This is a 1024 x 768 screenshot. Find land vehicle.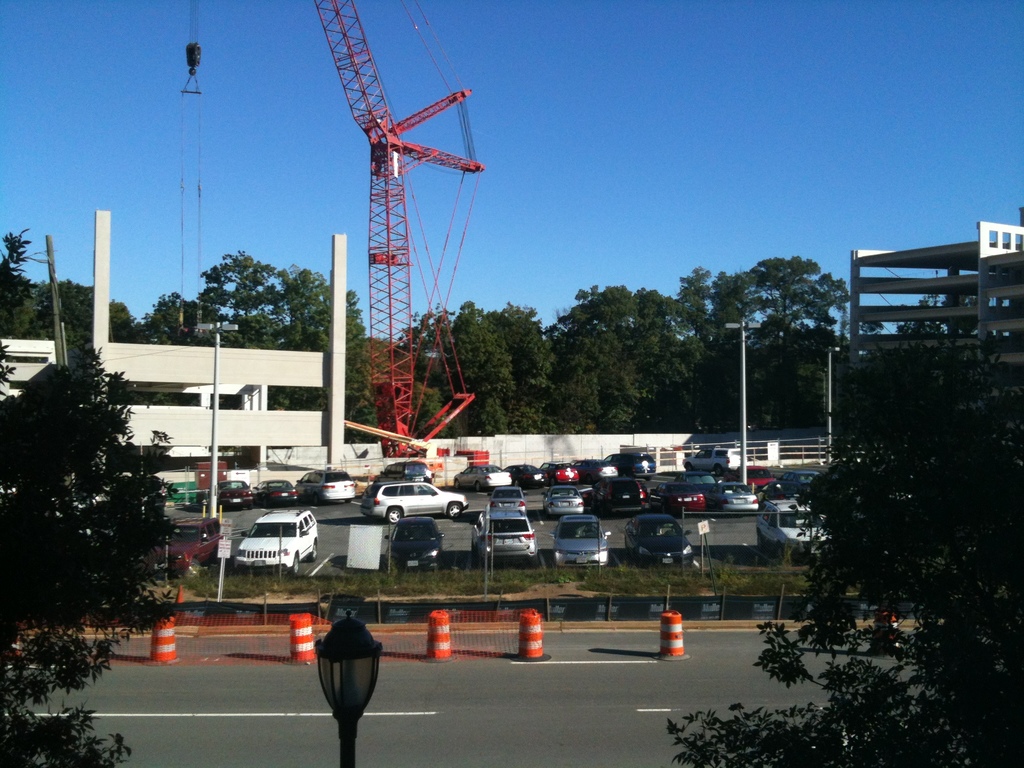
Bounding box: bbox=[247, 477, 296, 507].
